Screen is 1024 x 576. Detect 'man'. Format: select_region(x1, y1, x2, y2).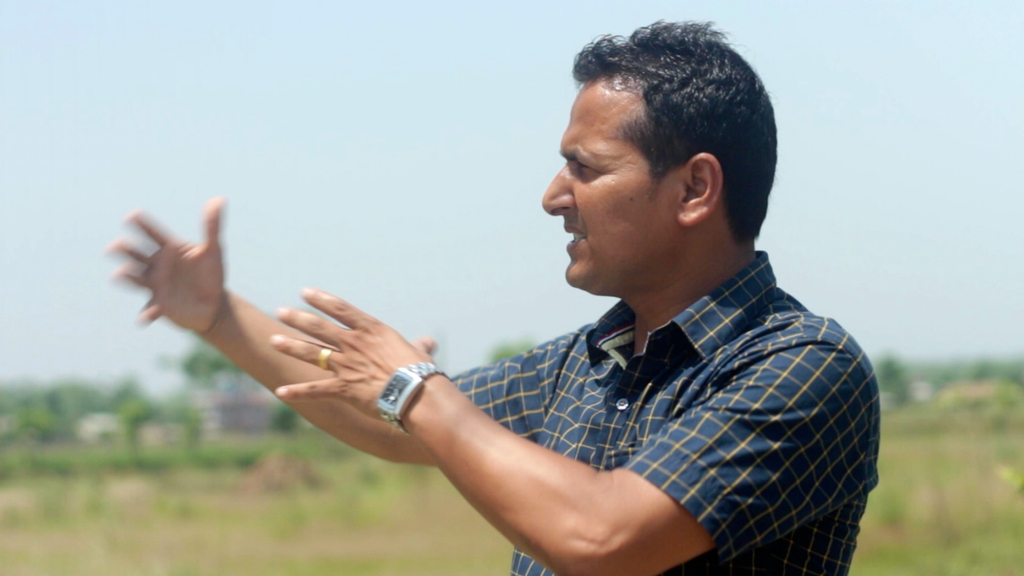
select_region(211, 52, 899, 566).
